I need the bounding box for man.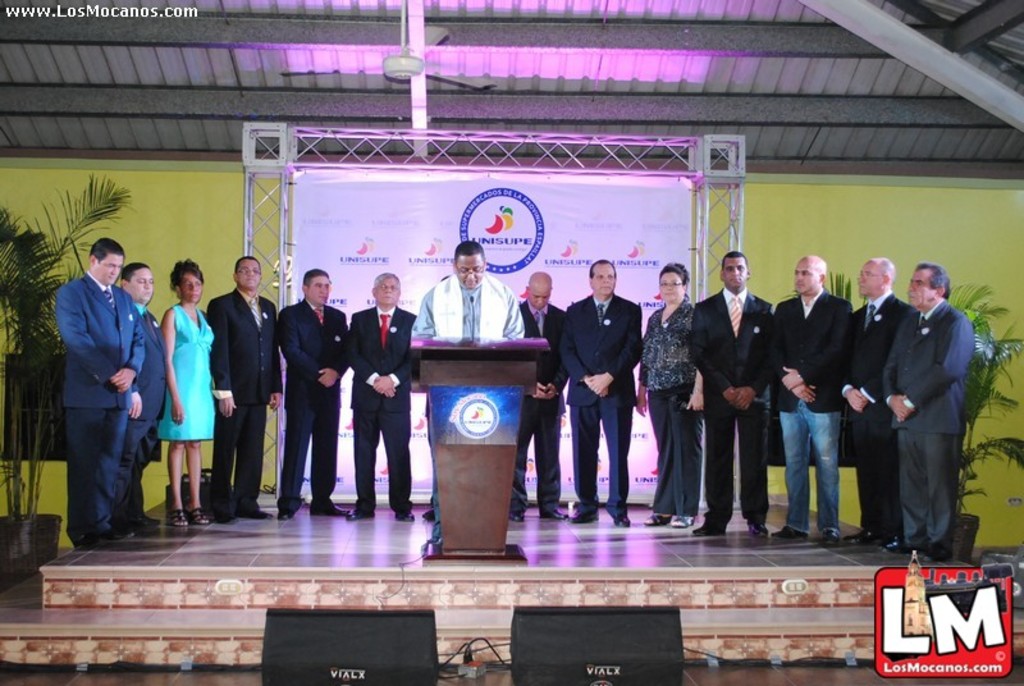
Here it is: 120,262,172,530.
